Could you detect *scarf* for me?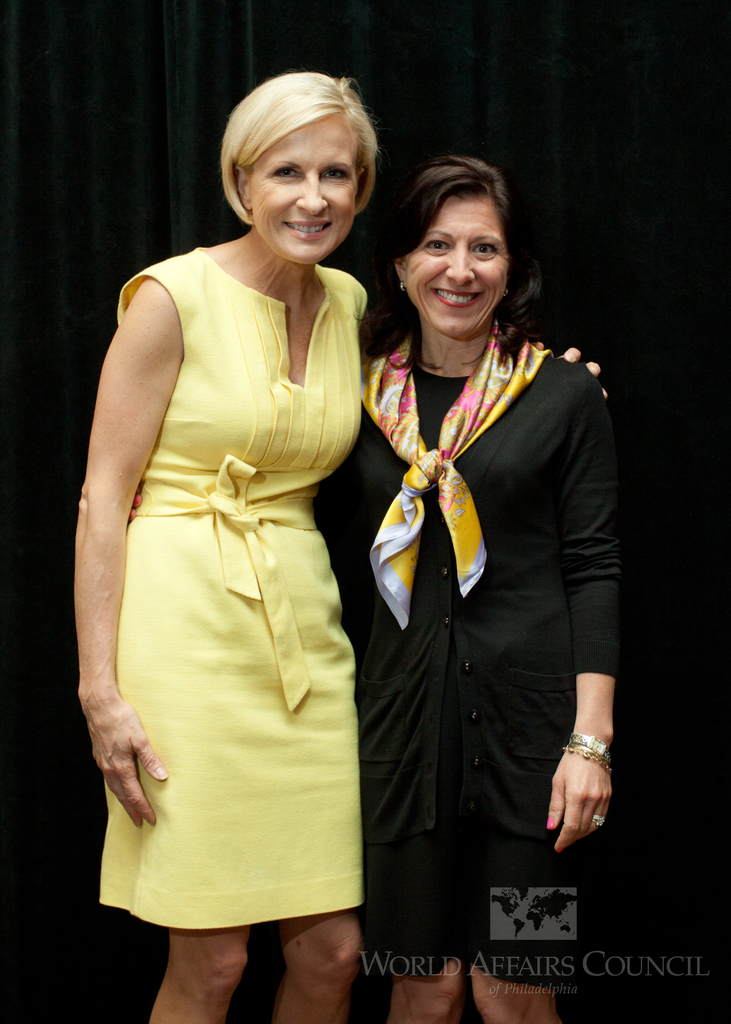
Detection result: [left=358, top=316, right=554, bottom=633].
